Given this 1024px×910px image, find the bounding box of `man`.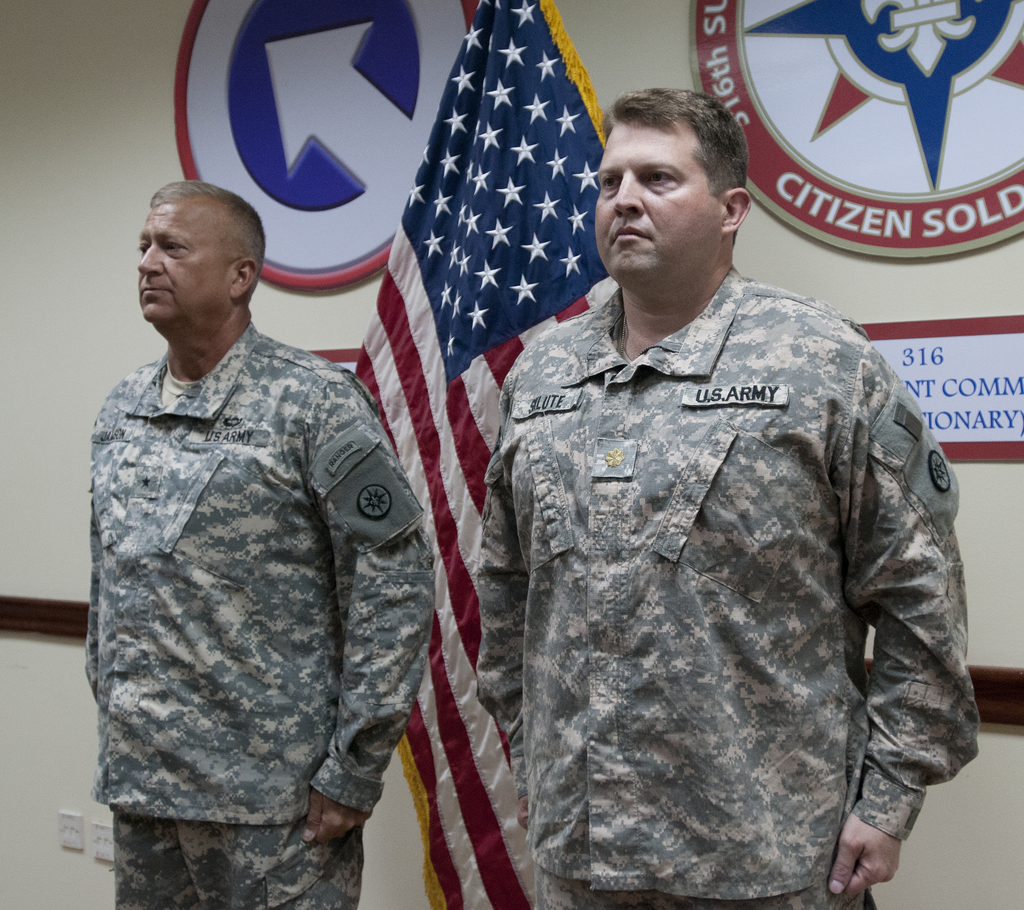
{"x1": 444, "y1": 83, "x2": 1023, "y2": 909}.
